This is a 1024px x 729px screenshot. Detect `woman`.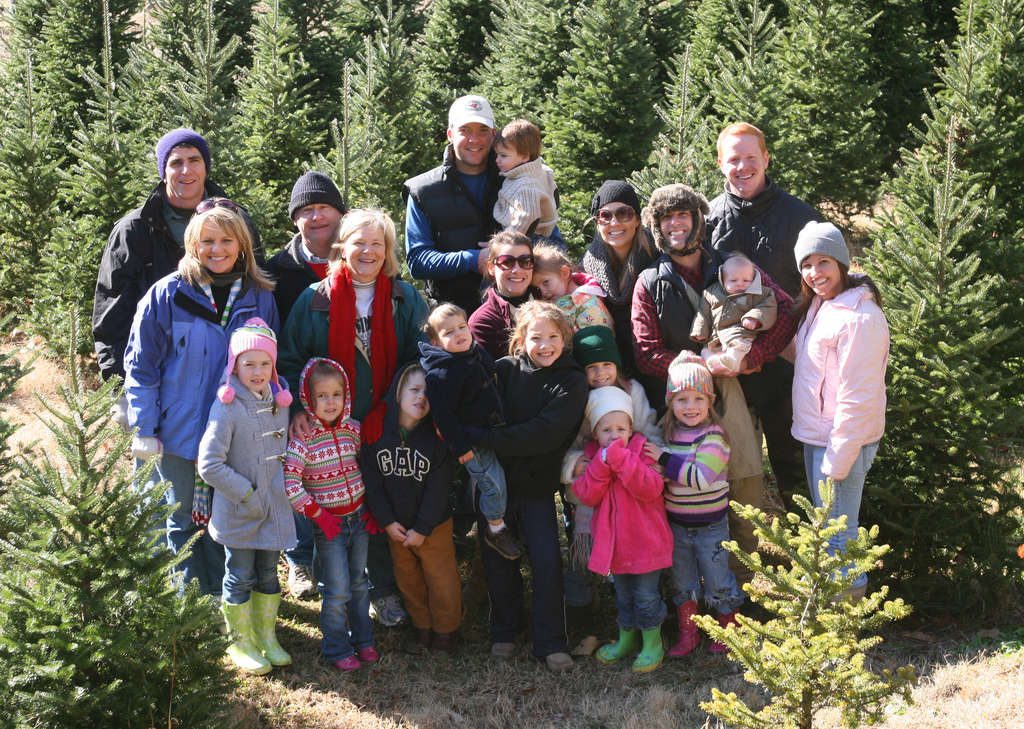
(x1=768, y1=218, x2=892, y2=616).
